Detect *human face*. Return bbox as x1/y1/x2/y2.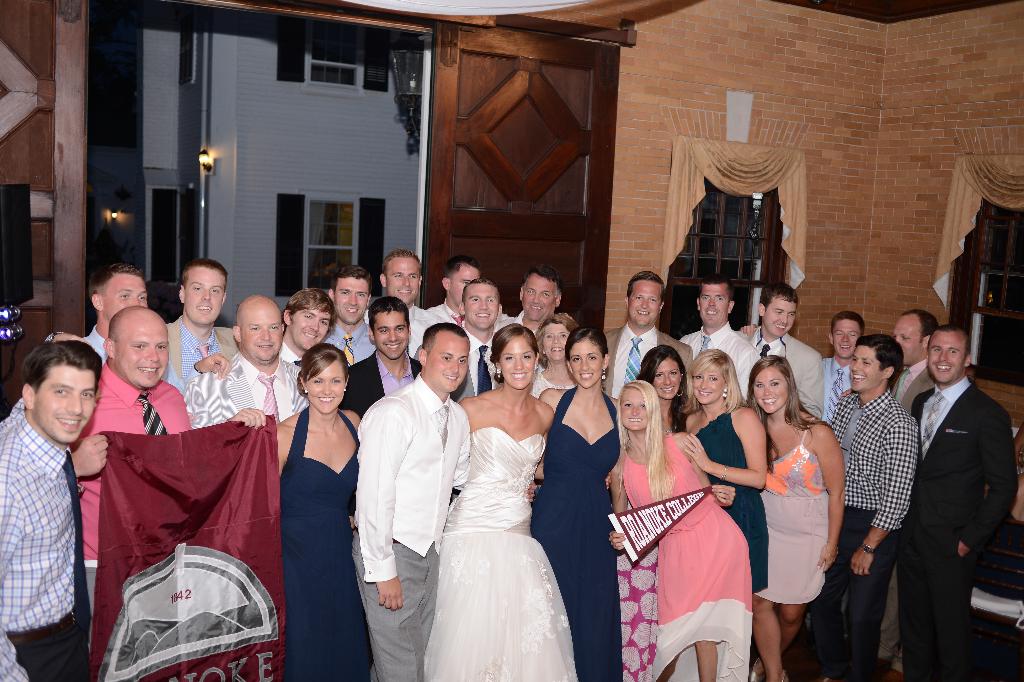
239/302/284/365.
